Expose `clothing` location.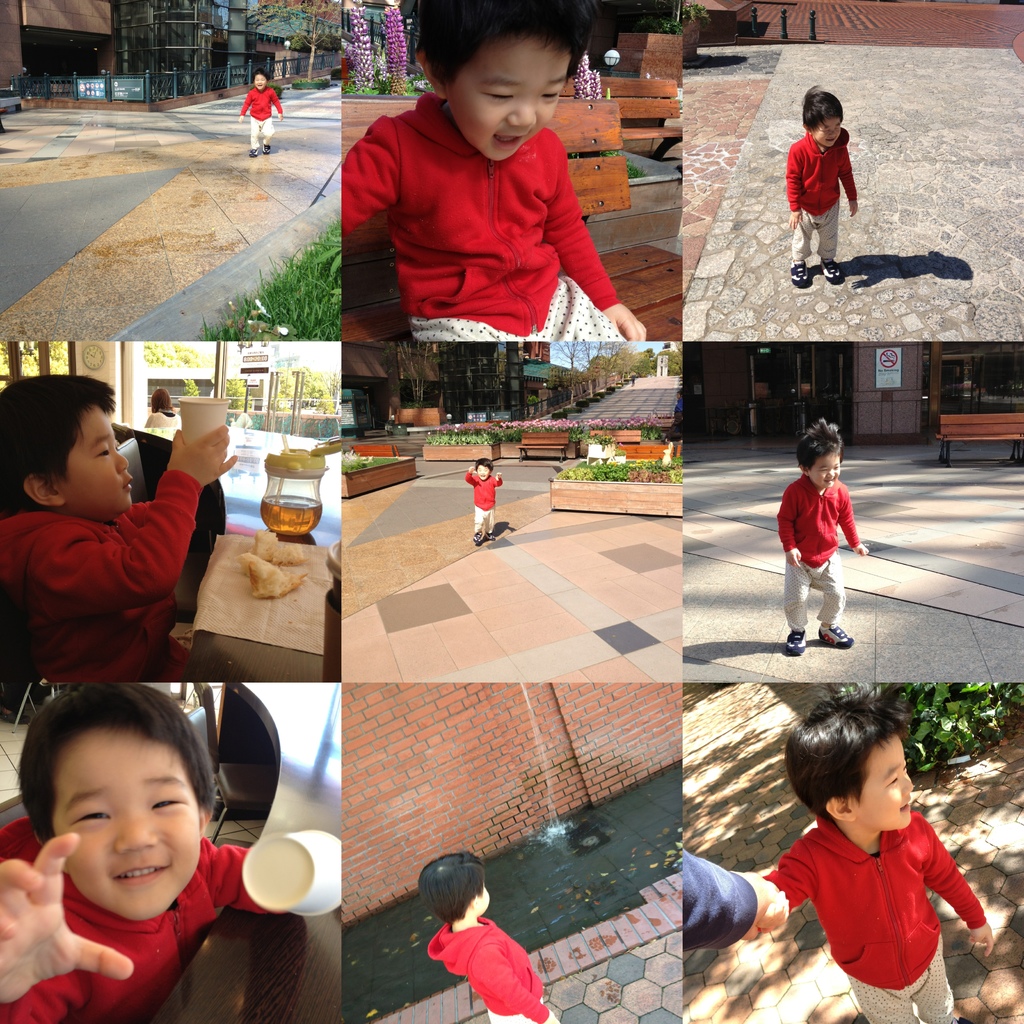
Exposed at (0, 813, 281, 1023).
